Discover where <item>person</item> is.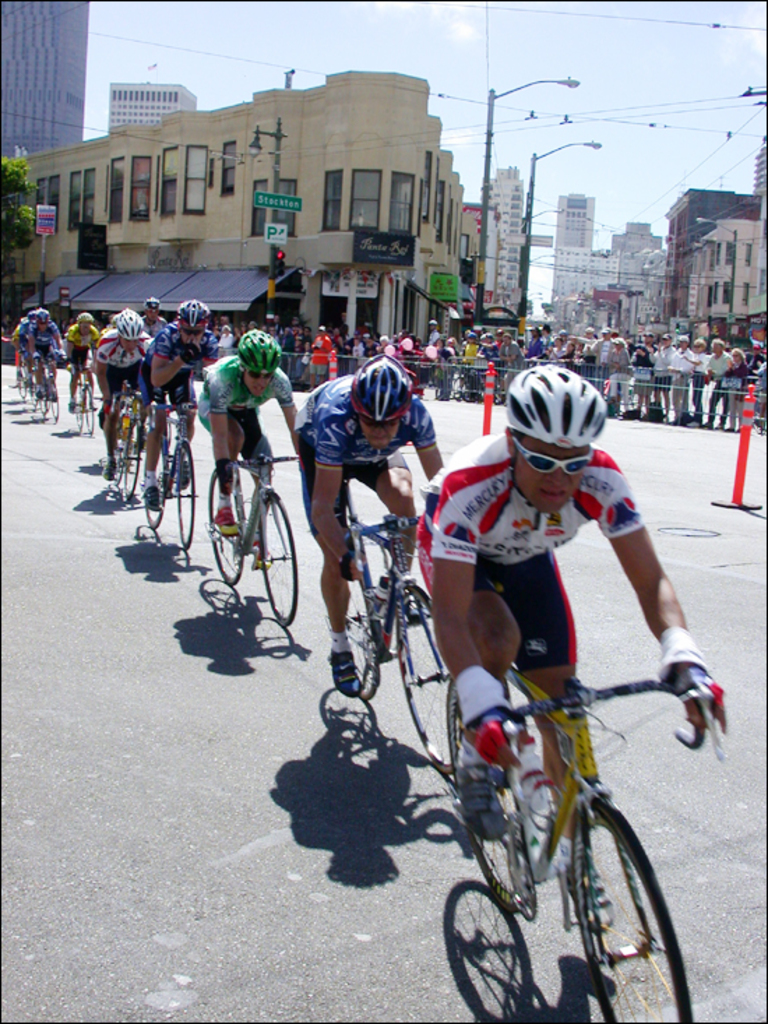
Discovered at box(144, 292, 216, 502).
